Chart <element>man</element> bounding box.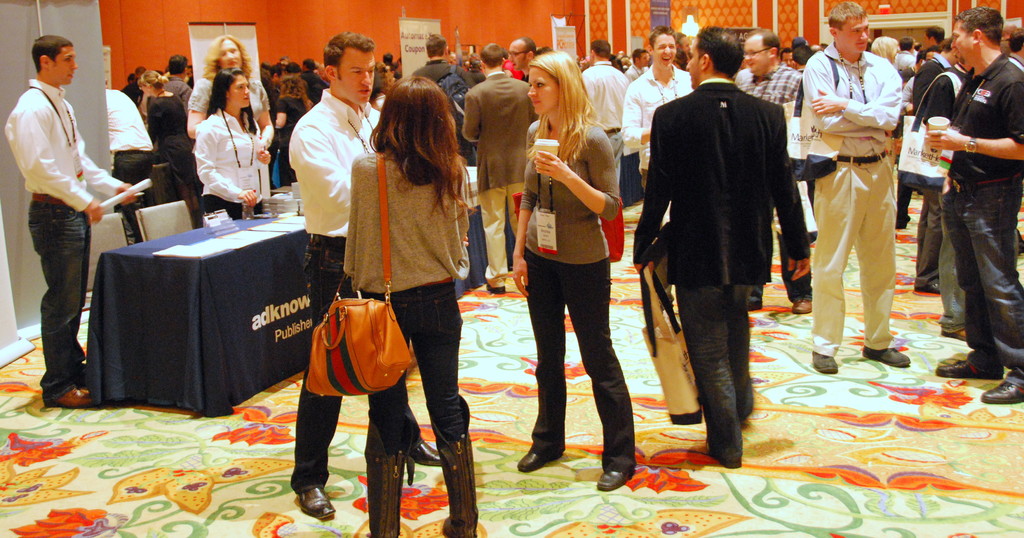
Charted: 582,38,634,184.
